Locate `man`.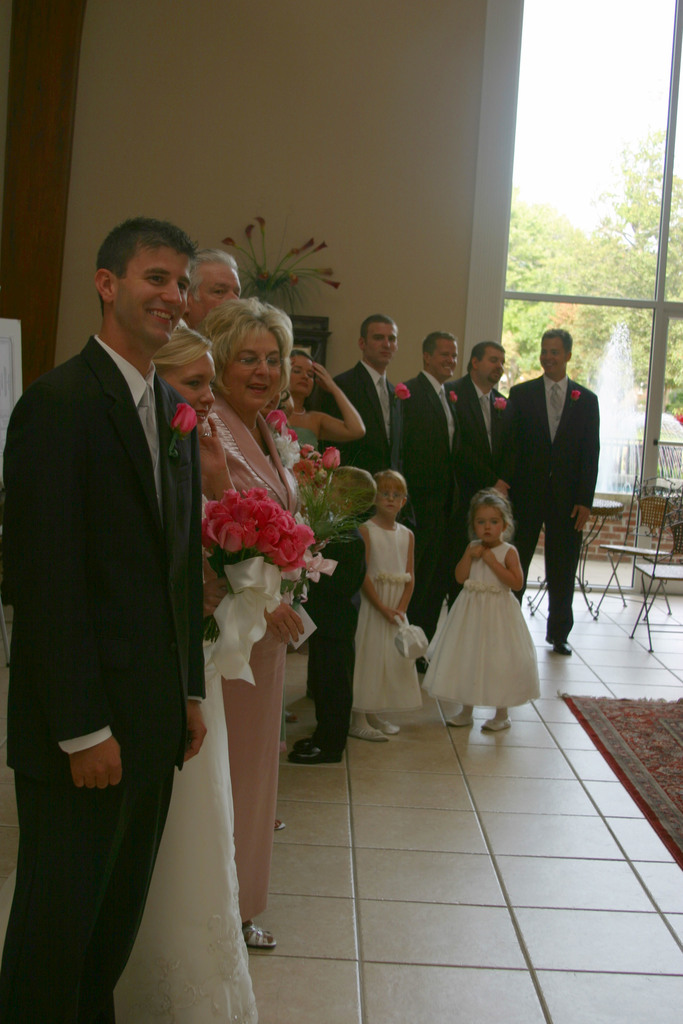
Bounding box: [left=4, top=218, right=211, bottom=1023].
